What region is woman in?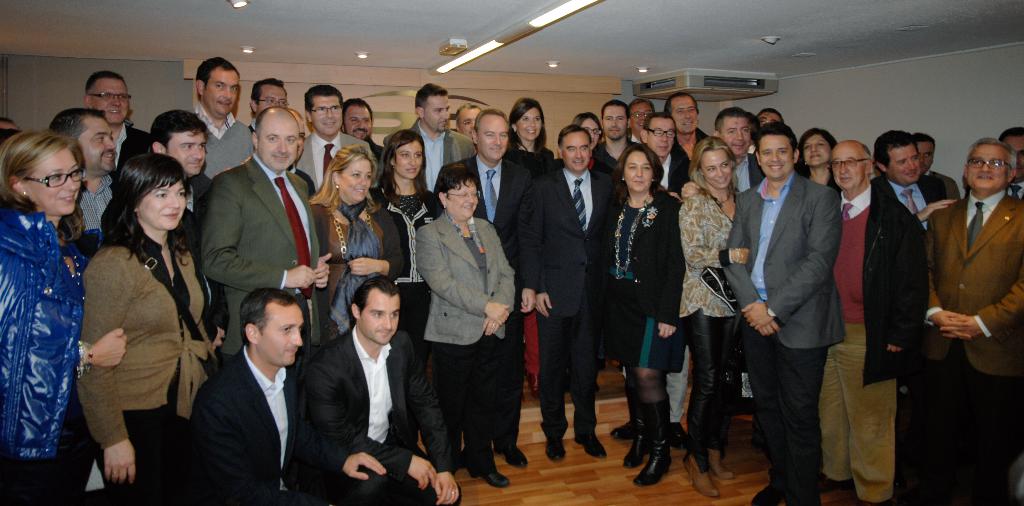
[0, 129, 88, 505].
